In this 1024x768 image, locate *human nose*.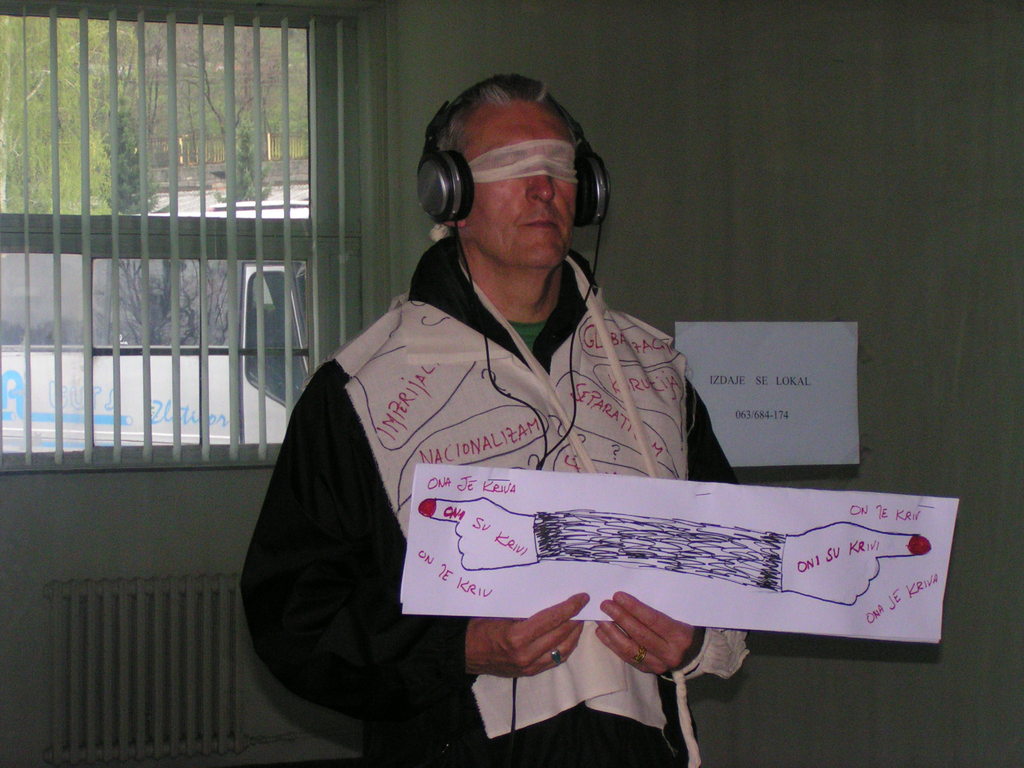
Bounding box: 526, 160, 557, 201.
